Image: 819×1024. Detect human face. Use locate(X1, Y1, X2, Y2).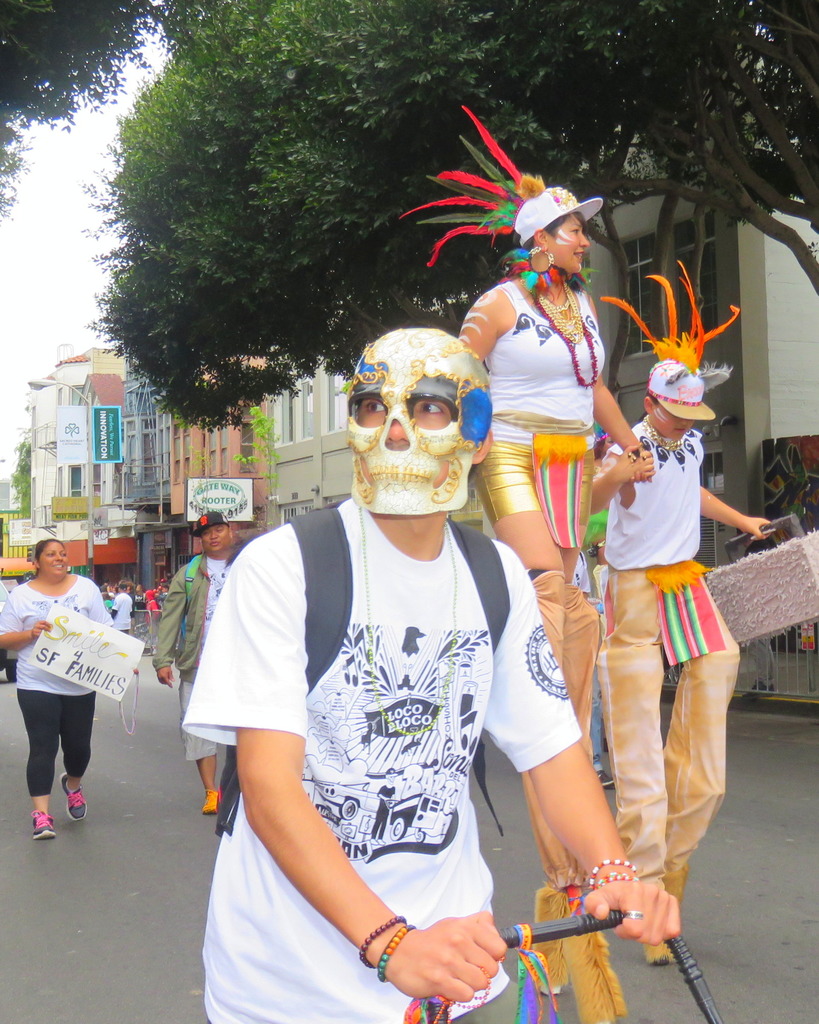
locate(544, 211, 591, 273).
